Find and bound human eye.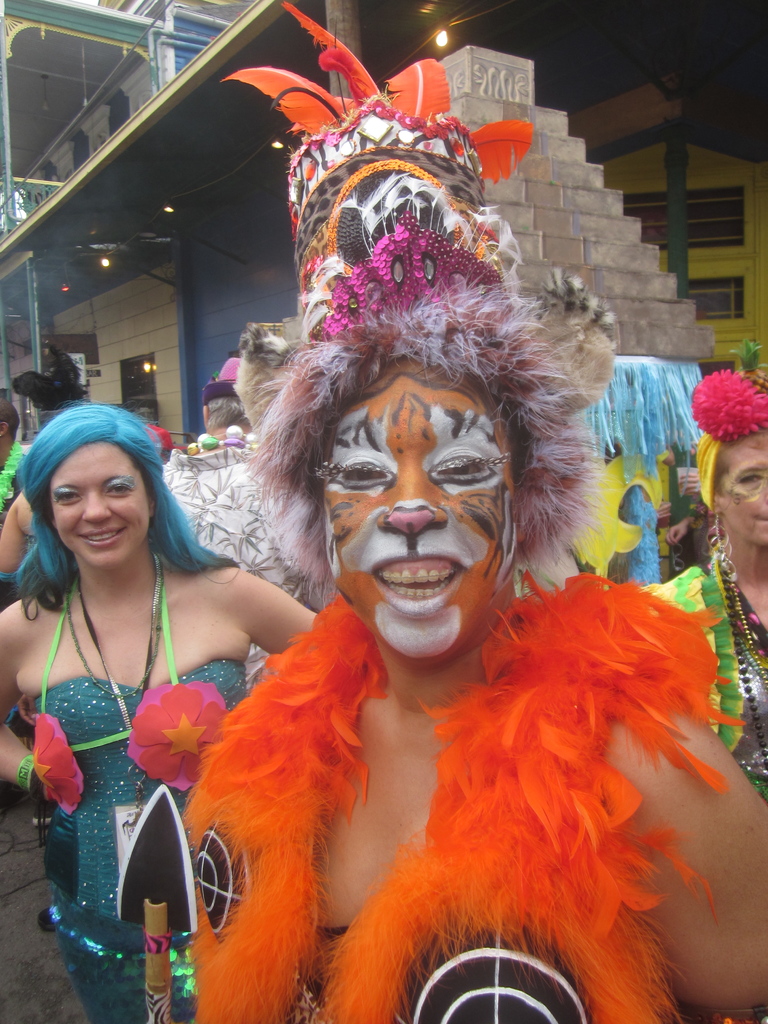
Bound: detection(429, 451, 499, 486).
